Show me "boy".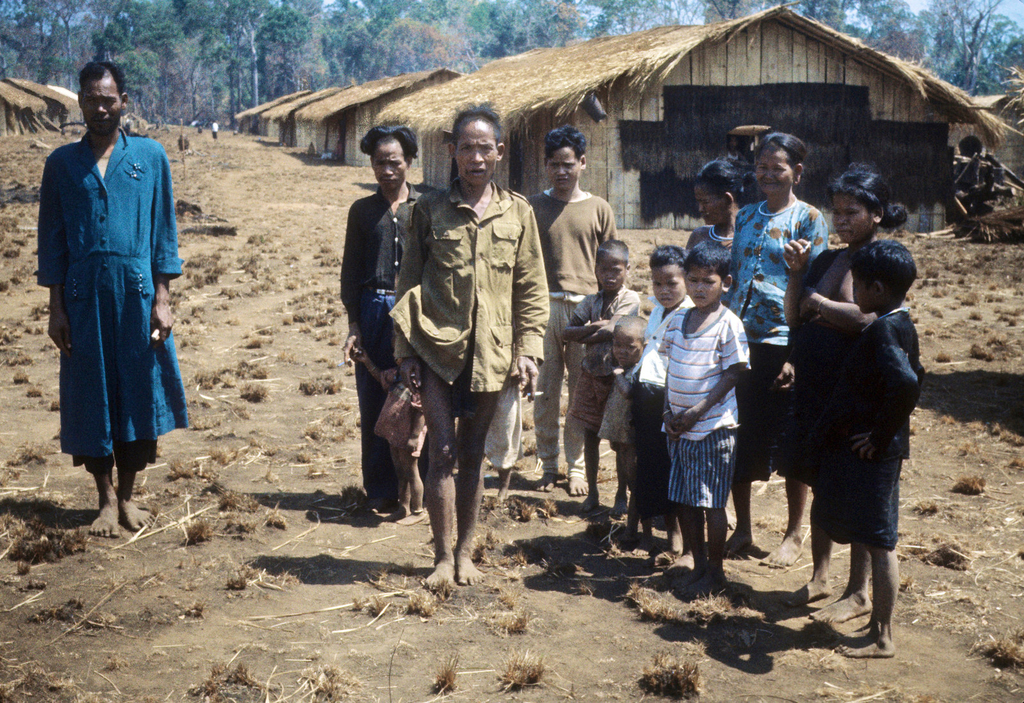
"boy" is here: detection(598, 312, 647, 541).
